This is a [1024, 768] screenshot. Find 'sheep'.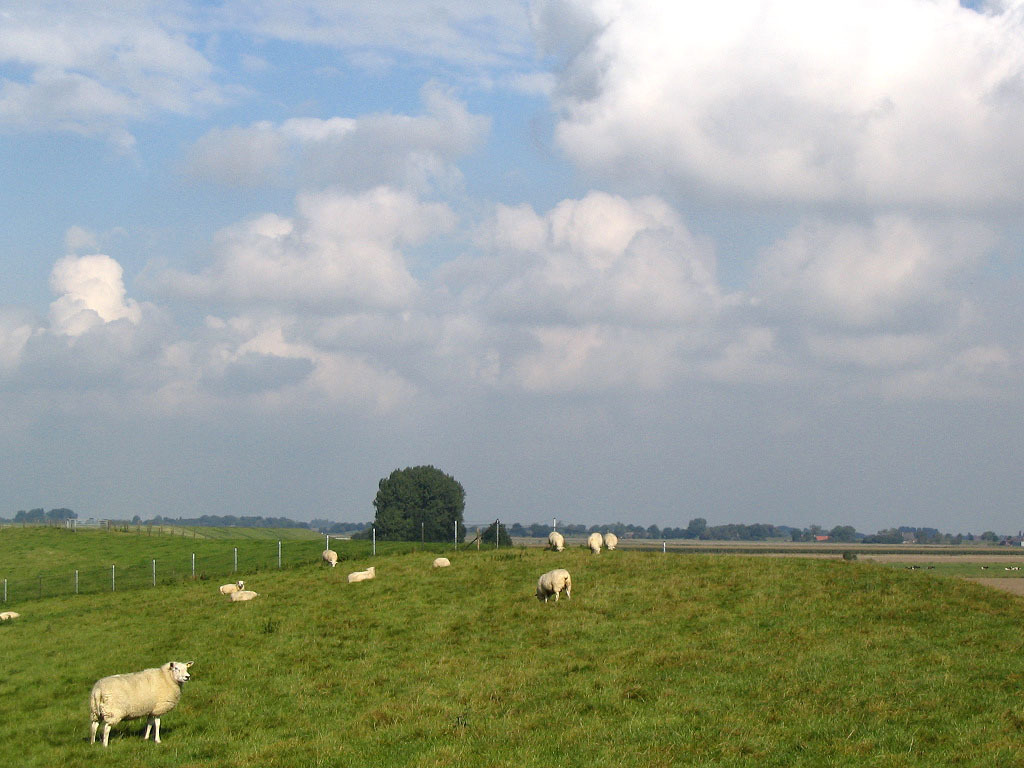
Bounding box: bbox(533, 568, 575, 607).
